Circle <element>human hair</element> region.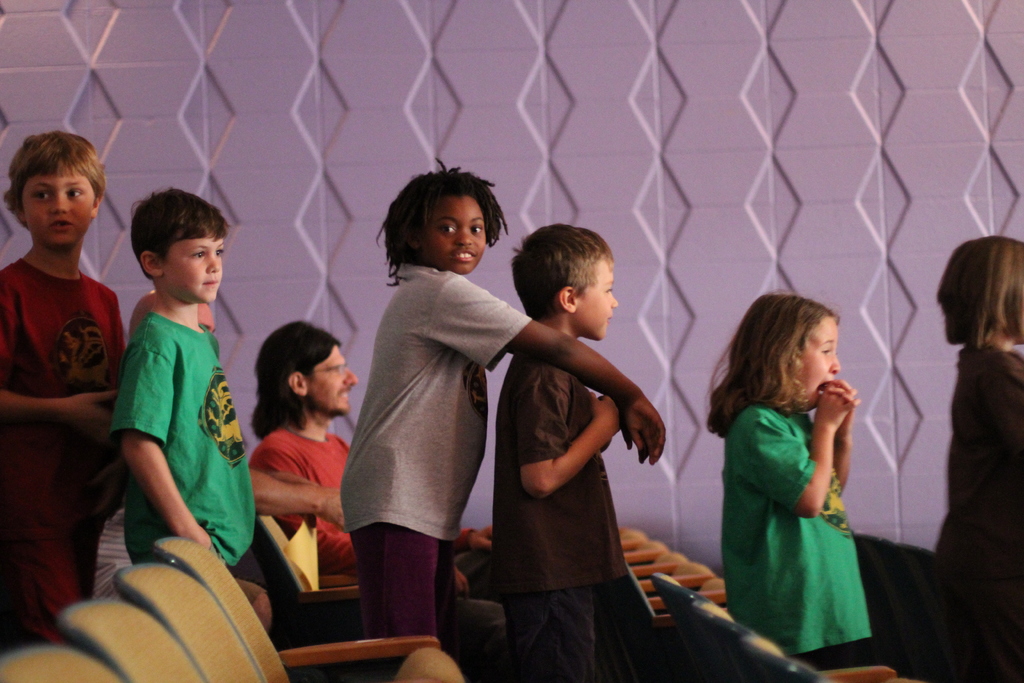
Region: [left=370, top=172, right=506, bottom=292].
